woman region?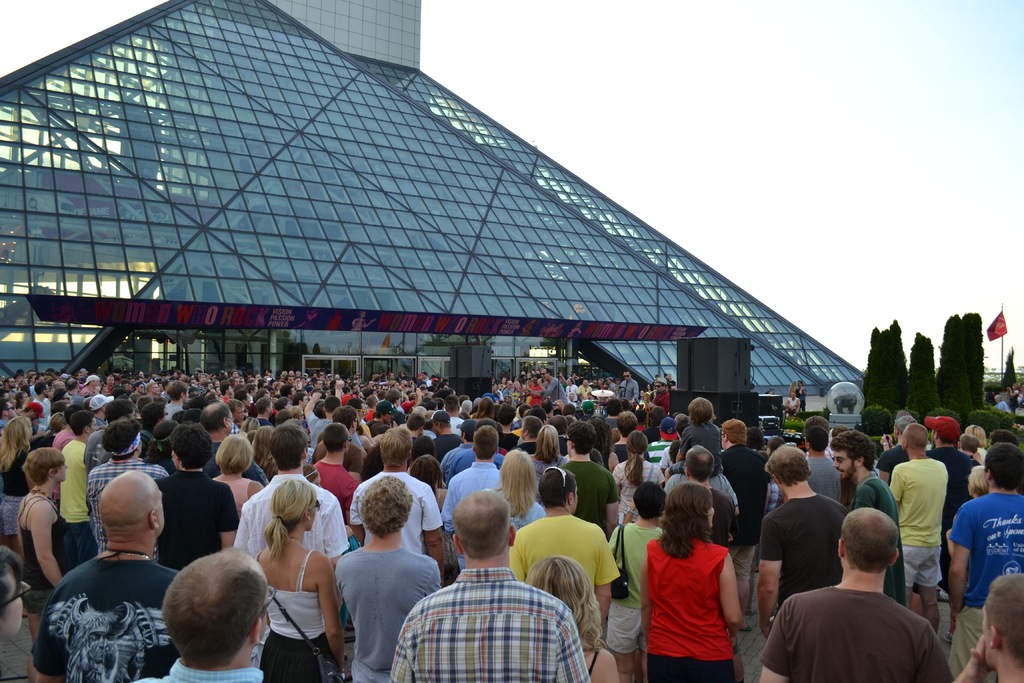
639 483 744 682
